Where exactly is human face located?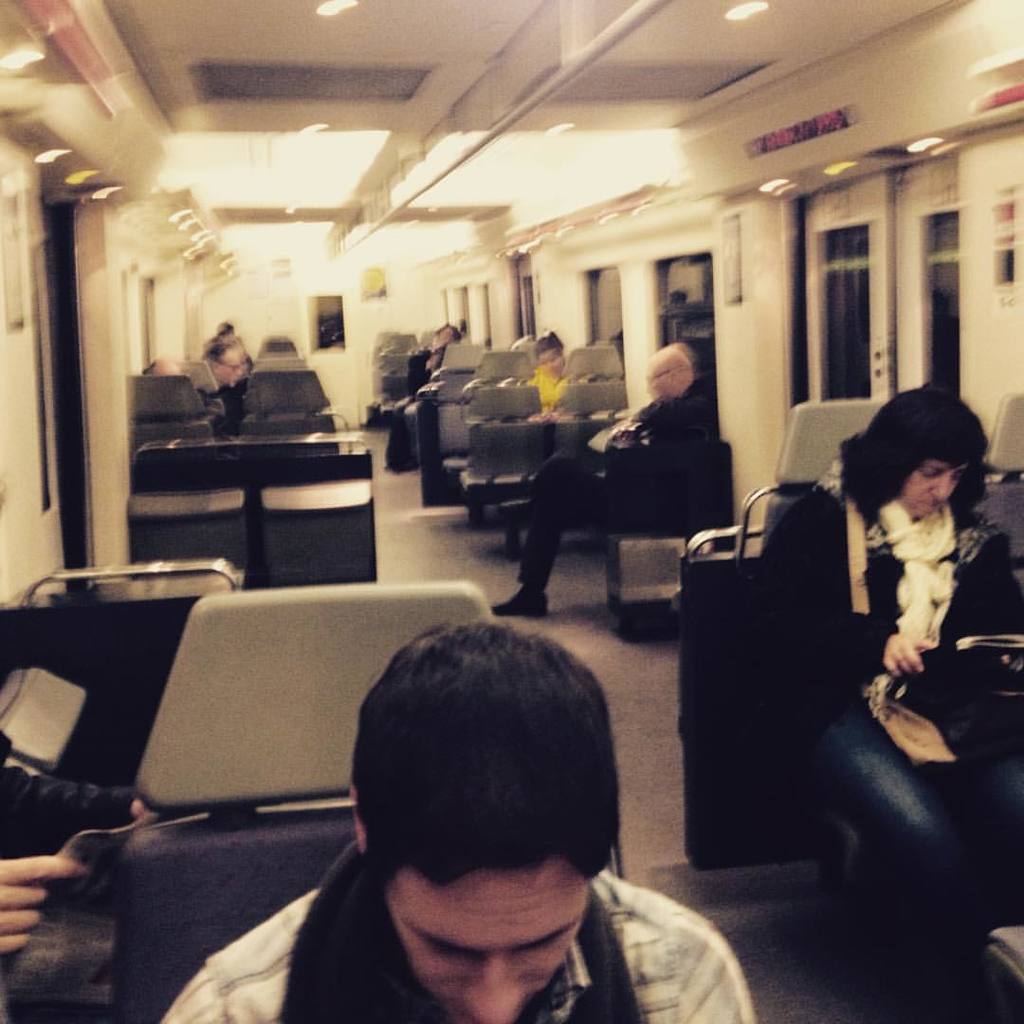
Its bounding box is 386/864/589/1021.
